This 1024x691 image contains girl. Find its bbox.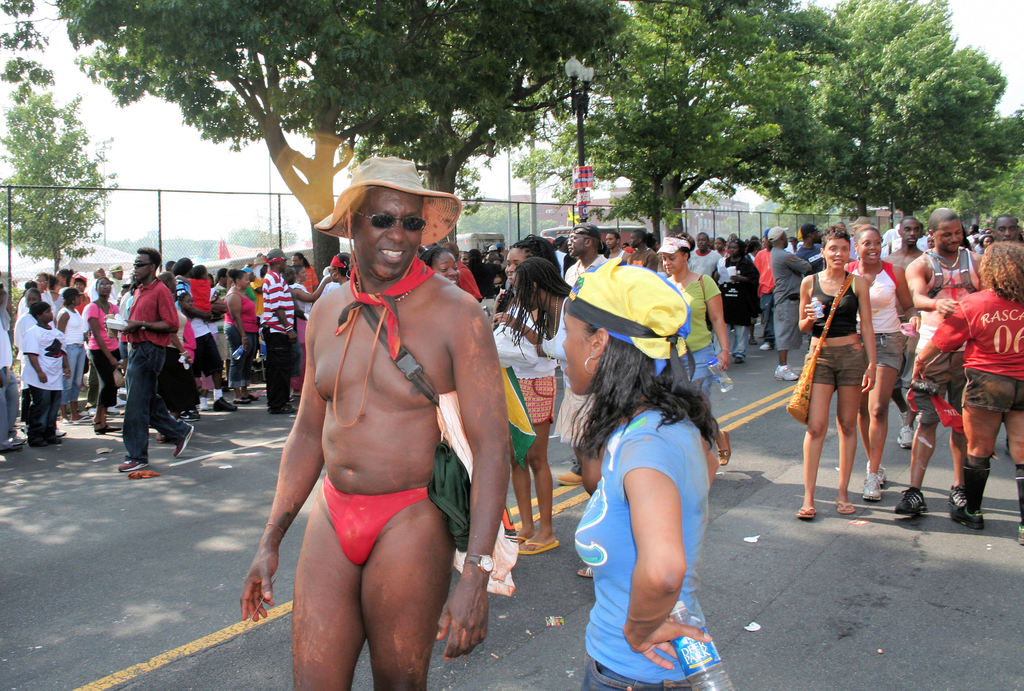
bbox=(799, 227, 876, 519).
